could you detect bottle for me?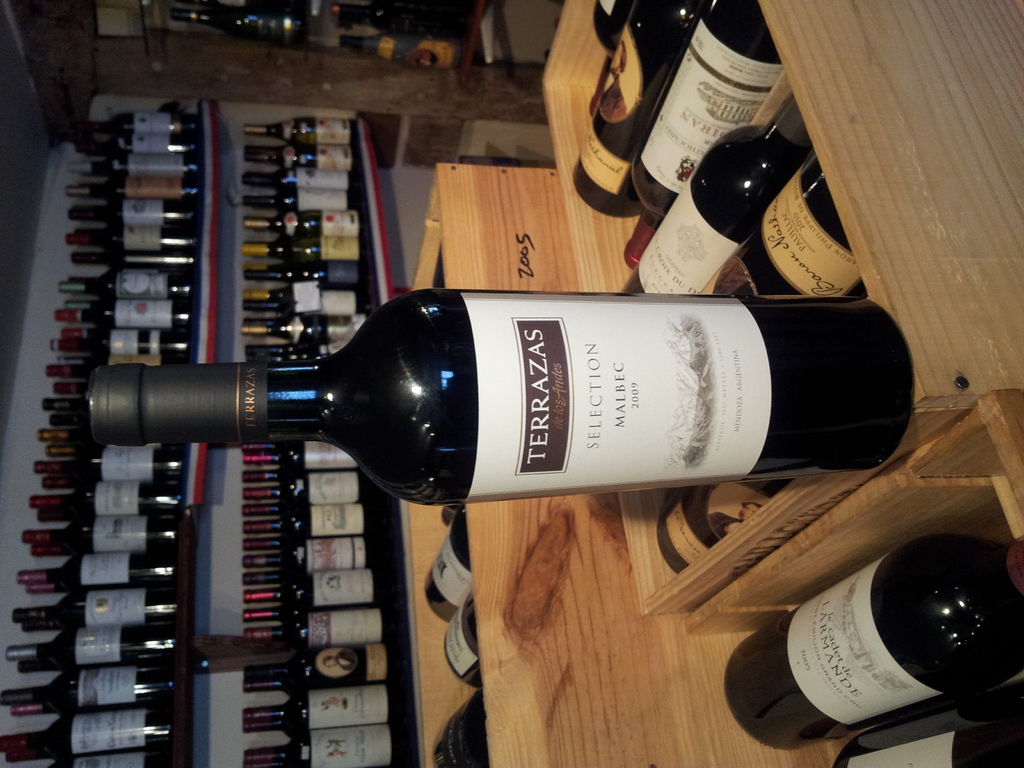
Detection result: bbox(10, 593, 178, 628).
